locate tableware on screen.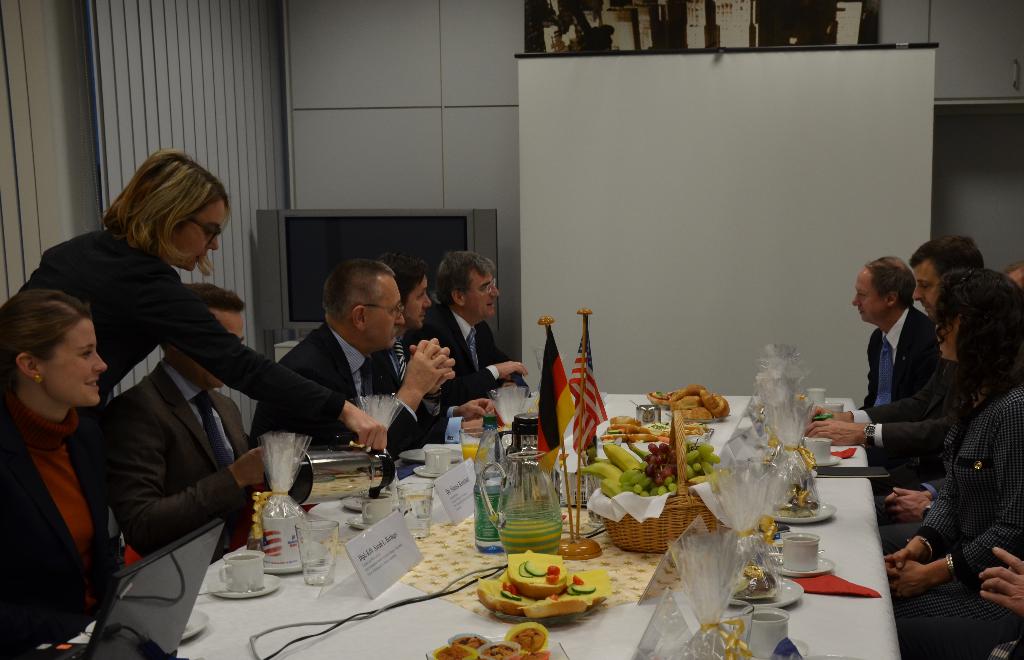
On screen at (x1=182, y1=613, x2=216, y2=642).
